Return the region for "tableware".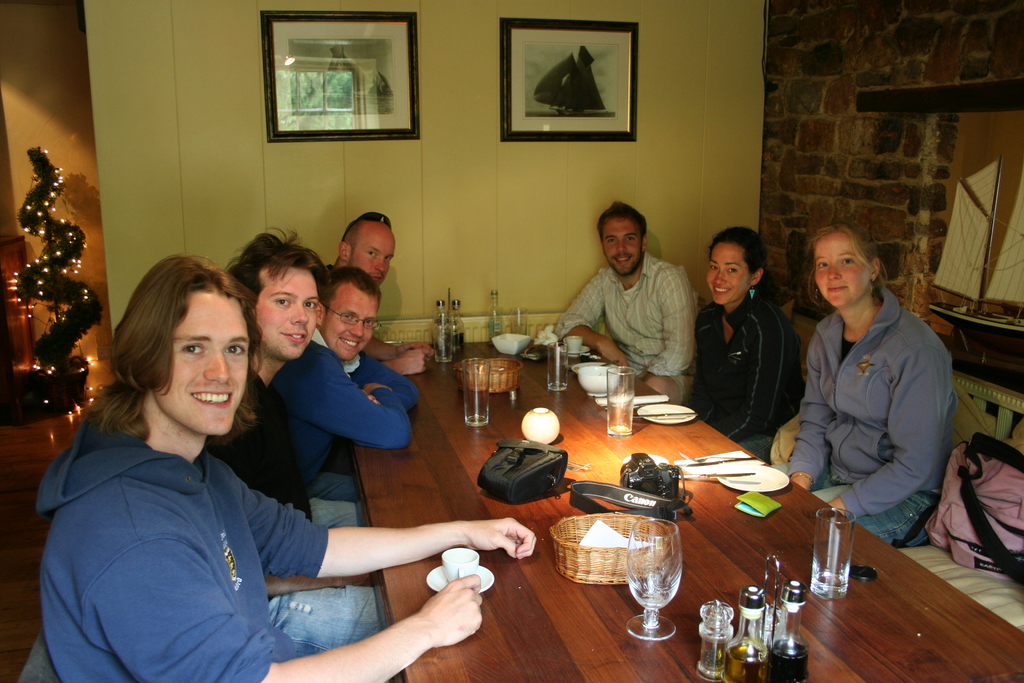
729 589 769 682.
